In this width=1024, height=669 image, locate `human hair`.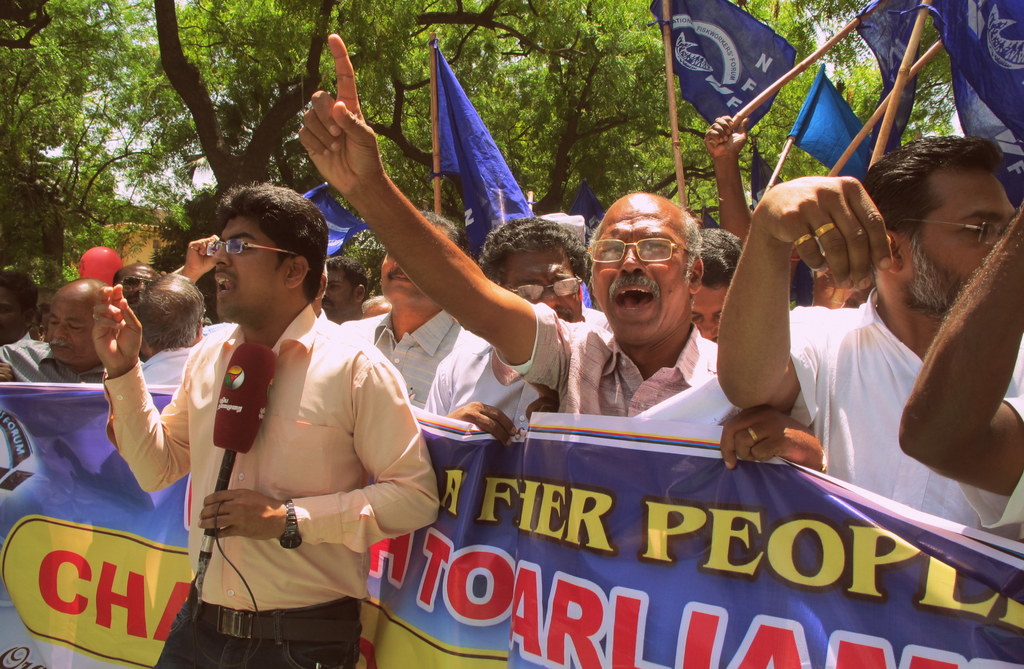
Bounding box: bbox=[326, 258, 371, 306].
